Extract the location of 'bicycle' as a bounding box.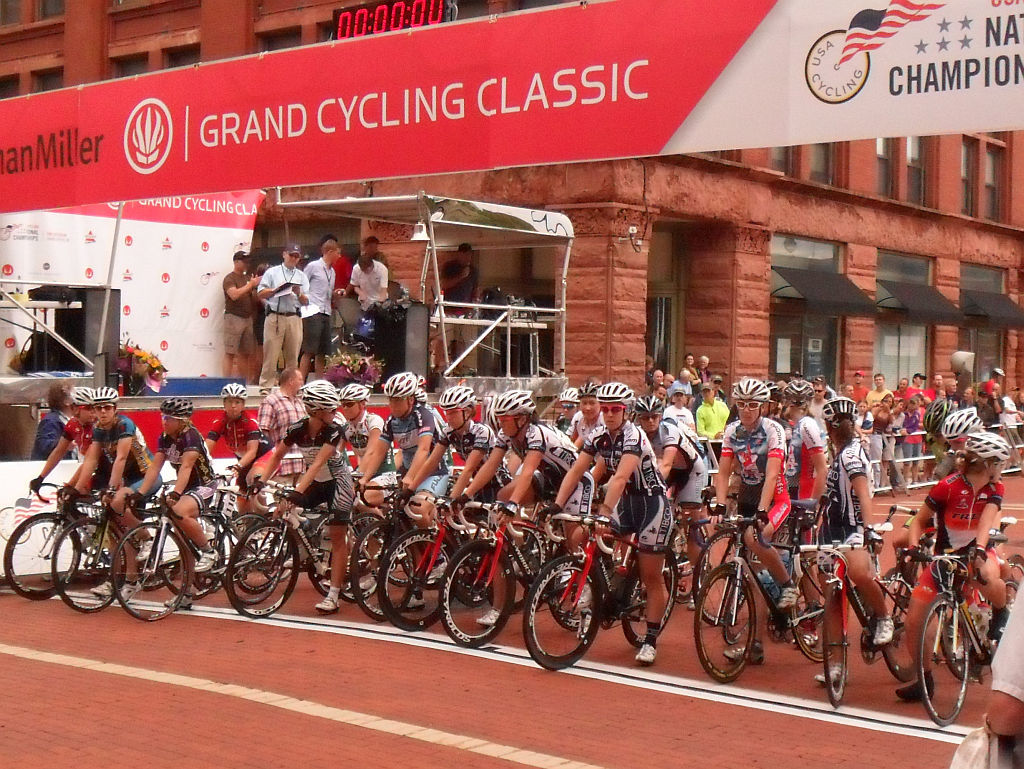
<box>668,494,711,607</box>.
